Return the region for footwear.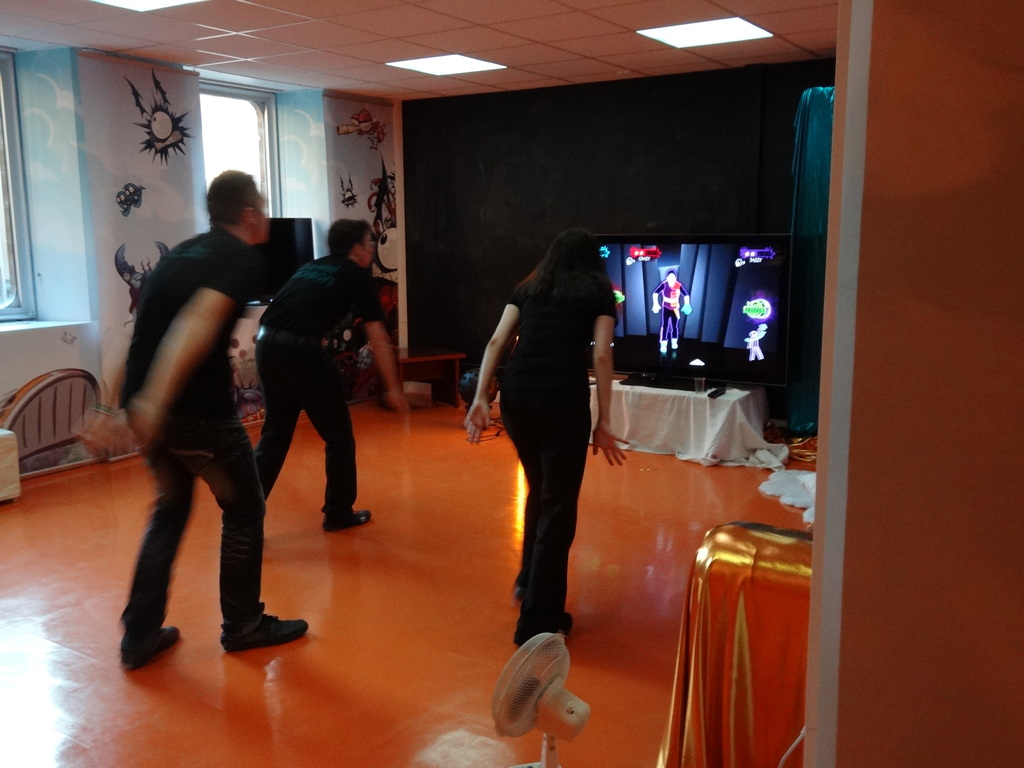
crop(511, 564, 563, 604).
